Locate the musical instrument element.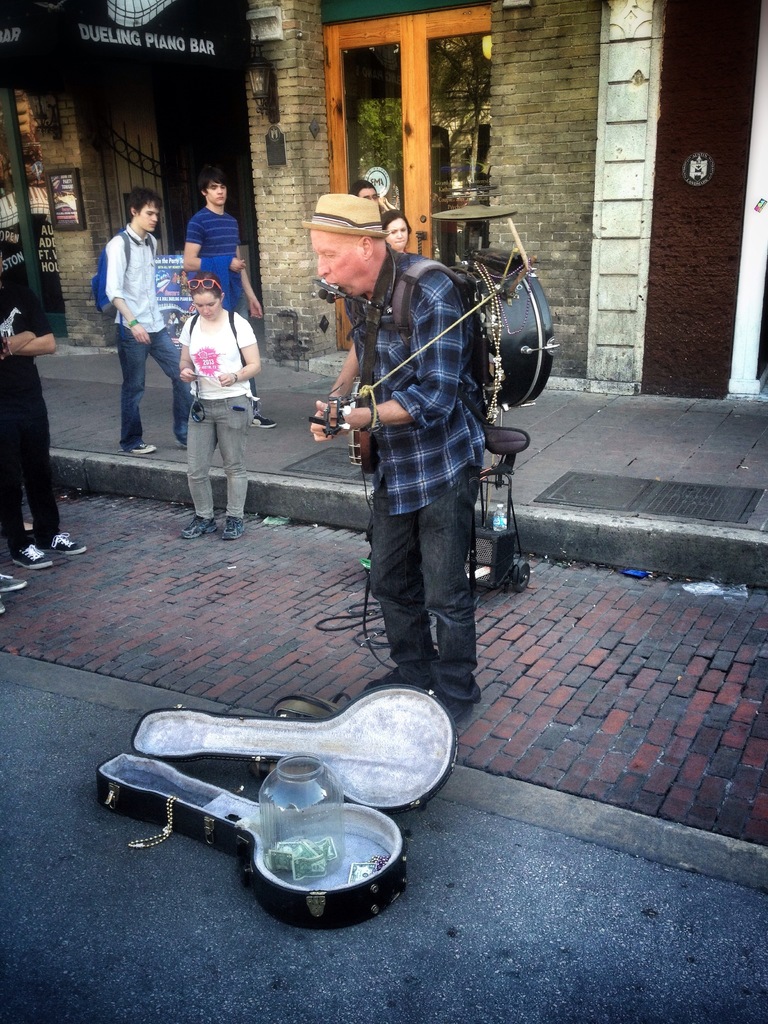
Element bbox: box(452, 255, 563, 412).
